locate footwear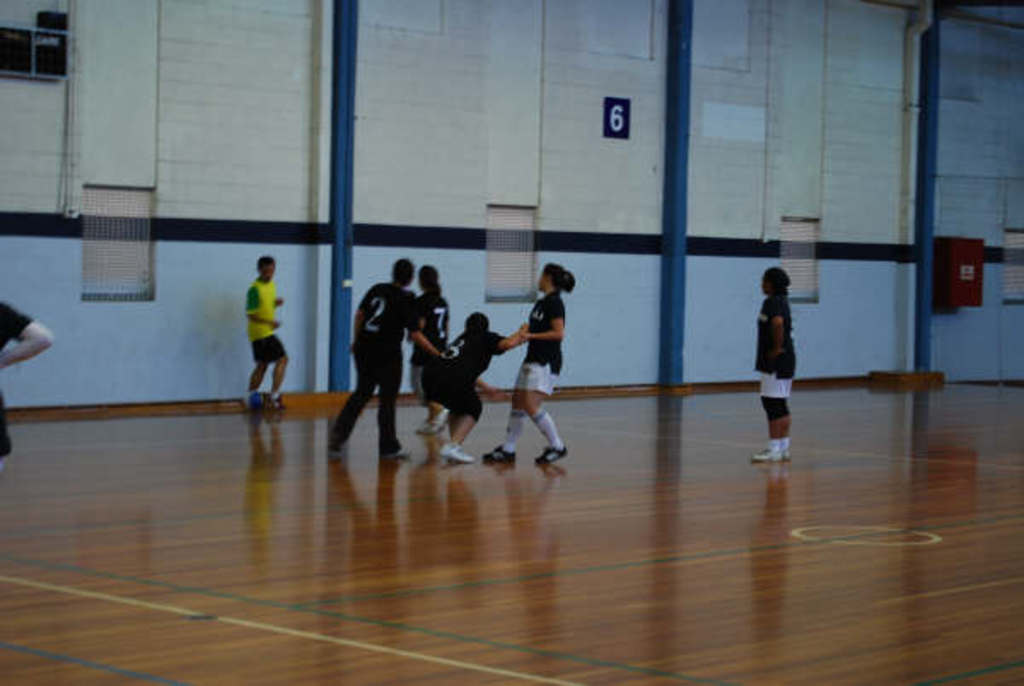
detection(437, 445, 474, 461)
